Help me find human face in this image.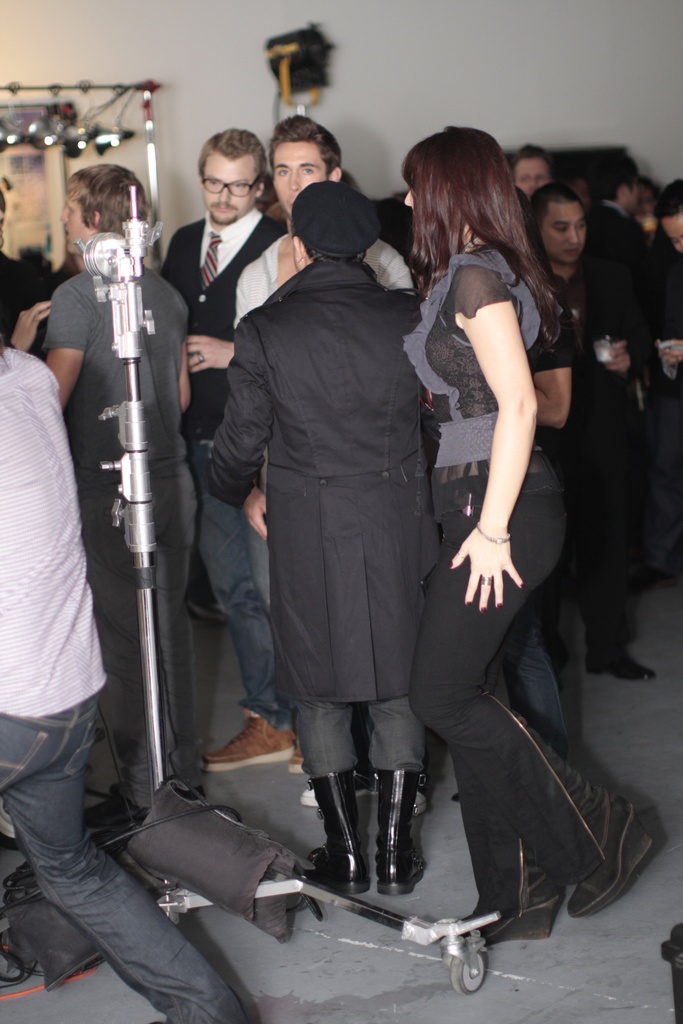
Found it: locate(545, 207, 582, 265).
